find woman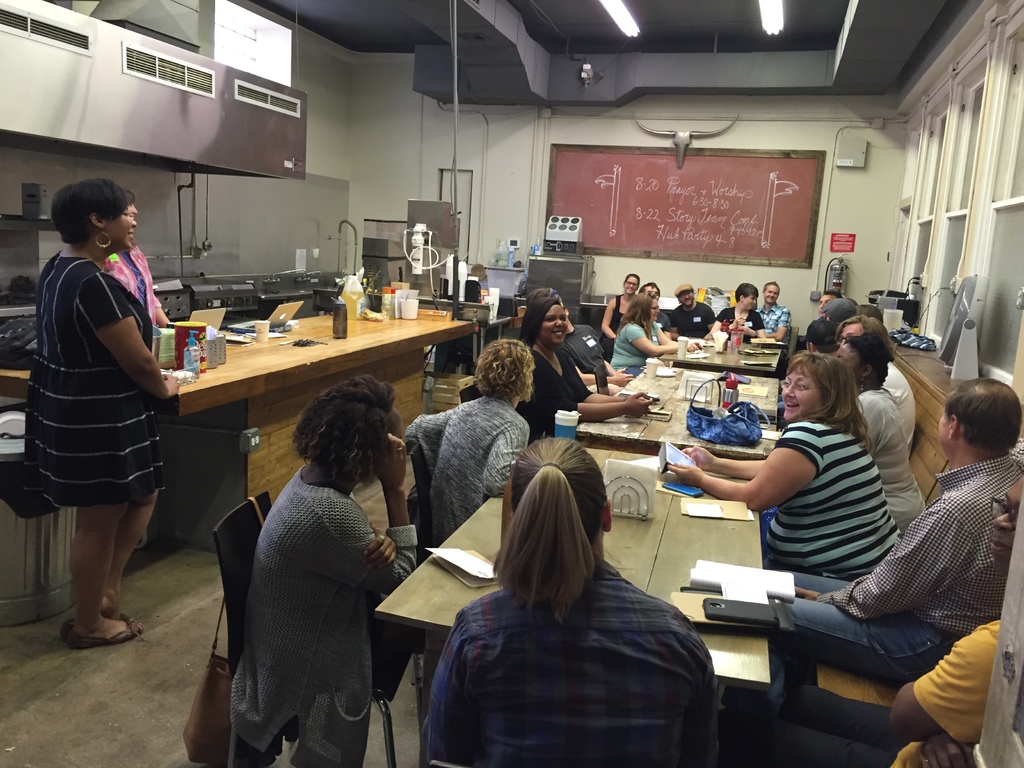
crop(708, 282, 765, 339)
